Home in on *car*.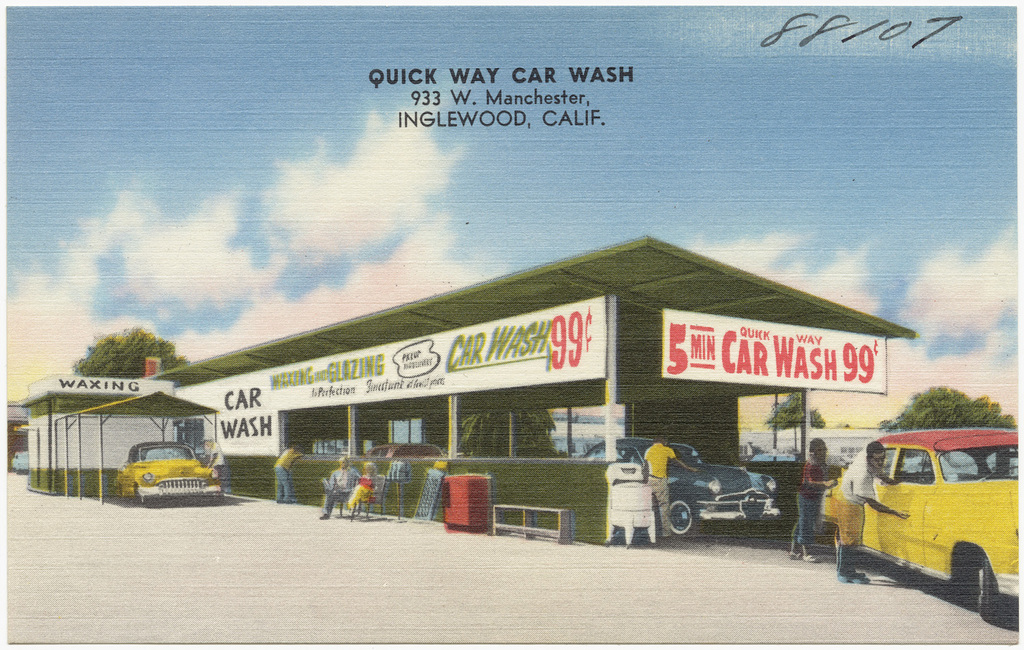
Homed in at locate(822, 423, 1023, 622).
